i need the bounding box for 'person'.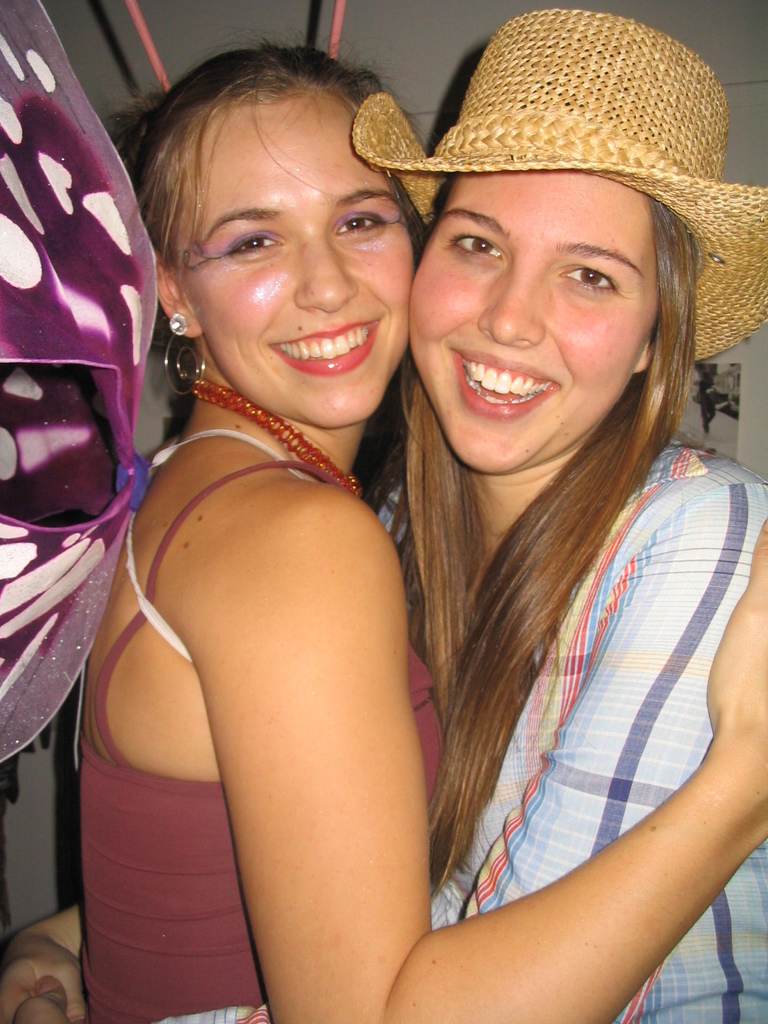
Here it is: 74, 28, 767, 1023.
